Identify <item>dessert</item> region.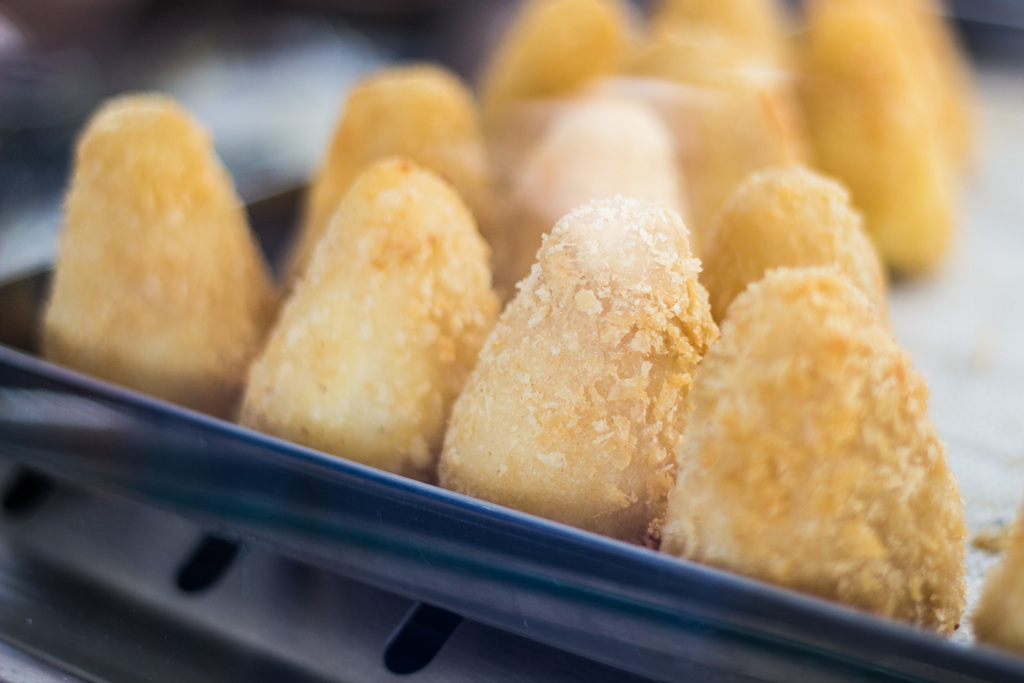
Region: box=[790, 0, 972, 276].
